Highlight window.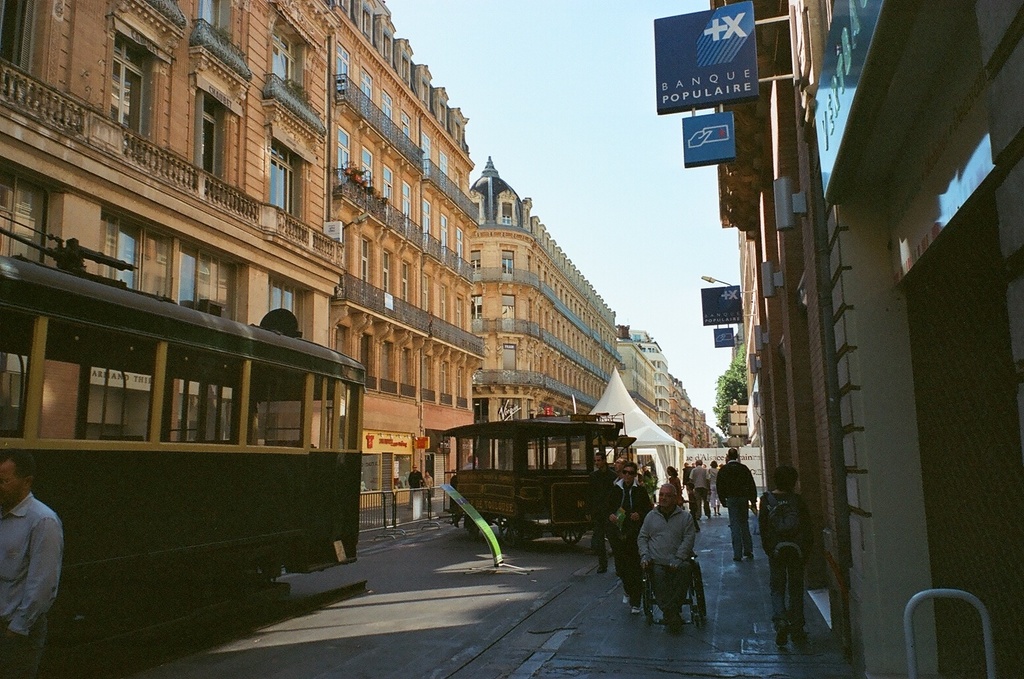
Highlighted region: BBox(335, 38, 351, 105).
